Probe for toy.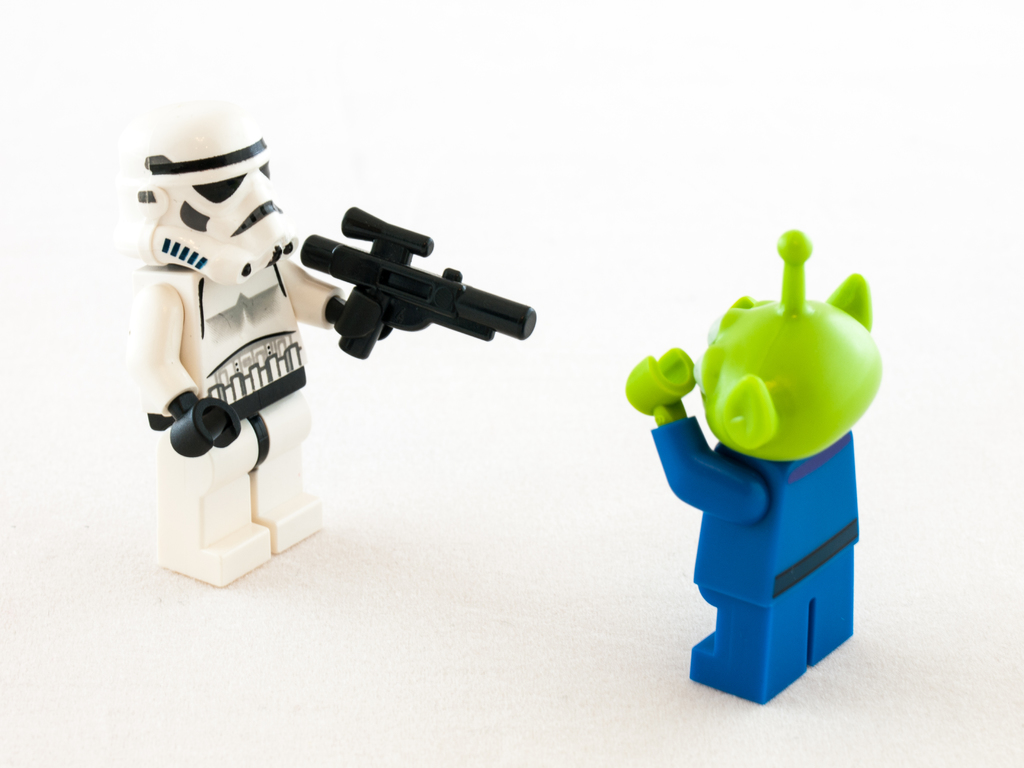
Probe result: [643,236,880,675].
